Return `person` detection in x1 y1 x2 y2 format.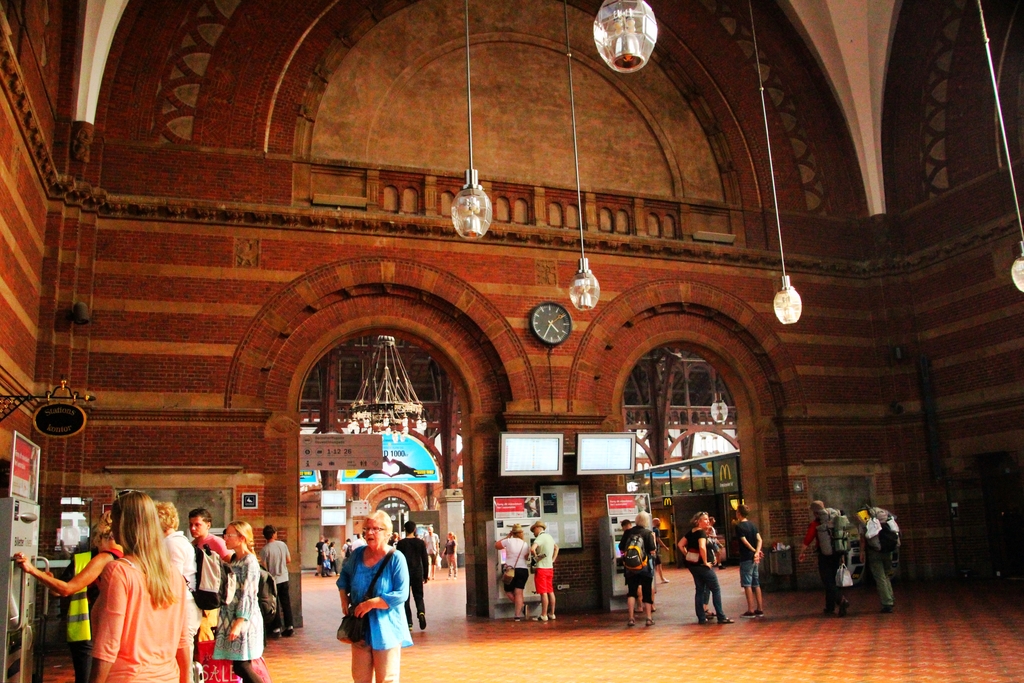
618 517 632 533.
